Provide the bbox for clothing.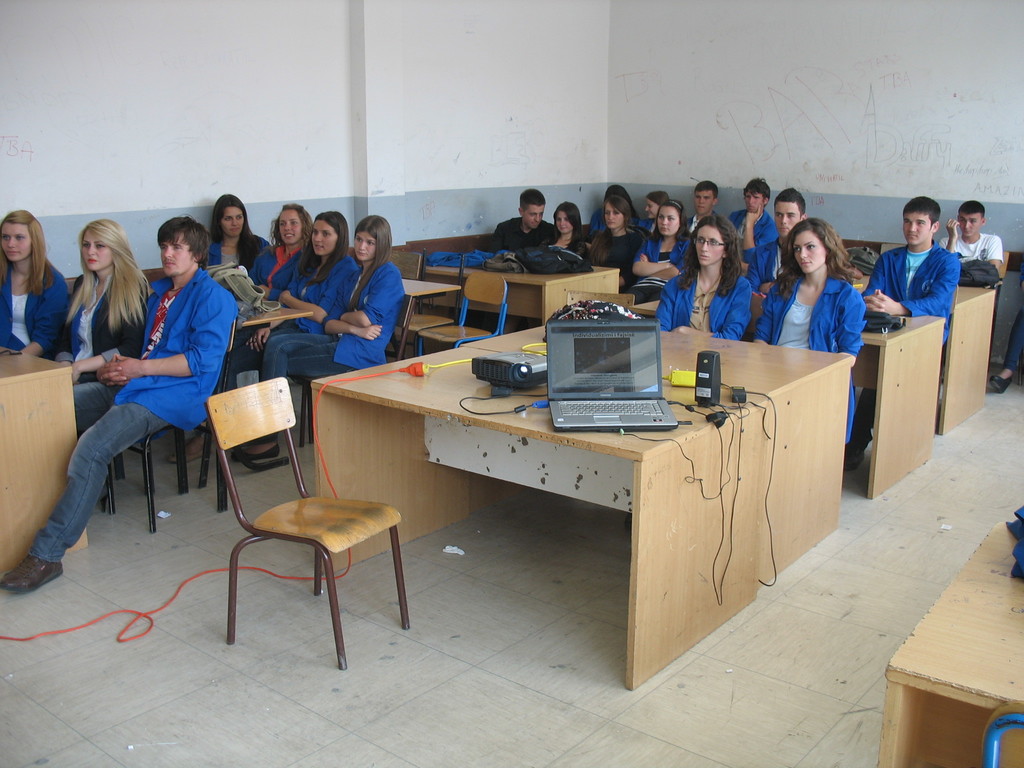
[716, 215, 794, 297].
